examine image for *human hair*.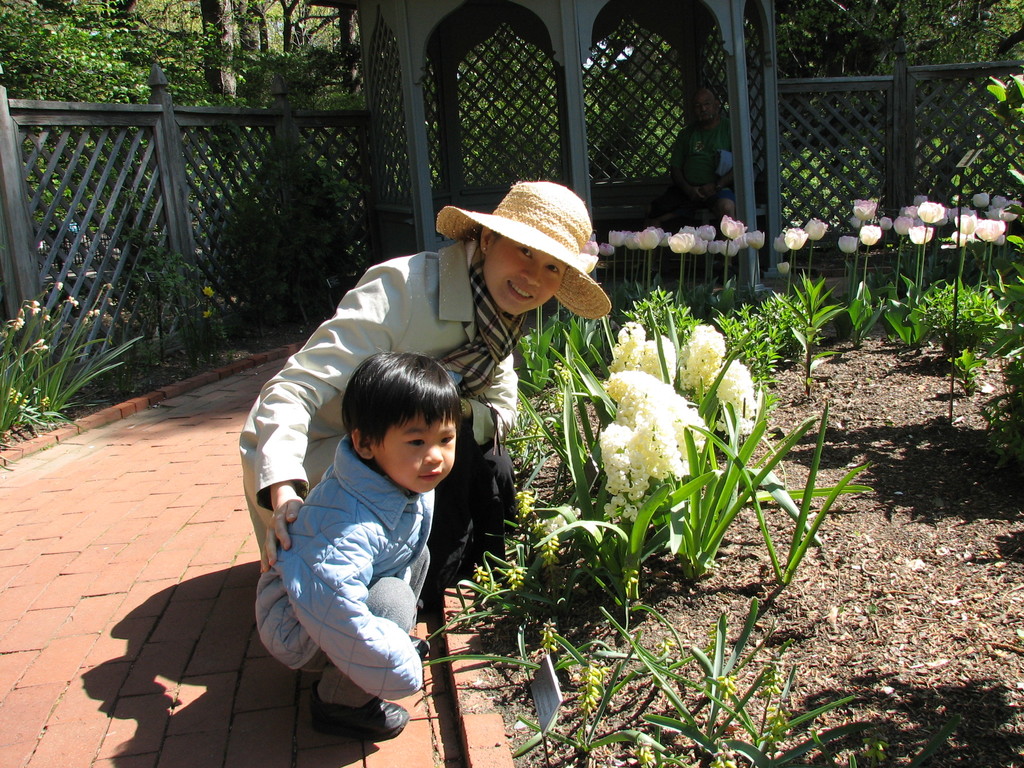
Examination result: box(477, 225, 571, 268).
